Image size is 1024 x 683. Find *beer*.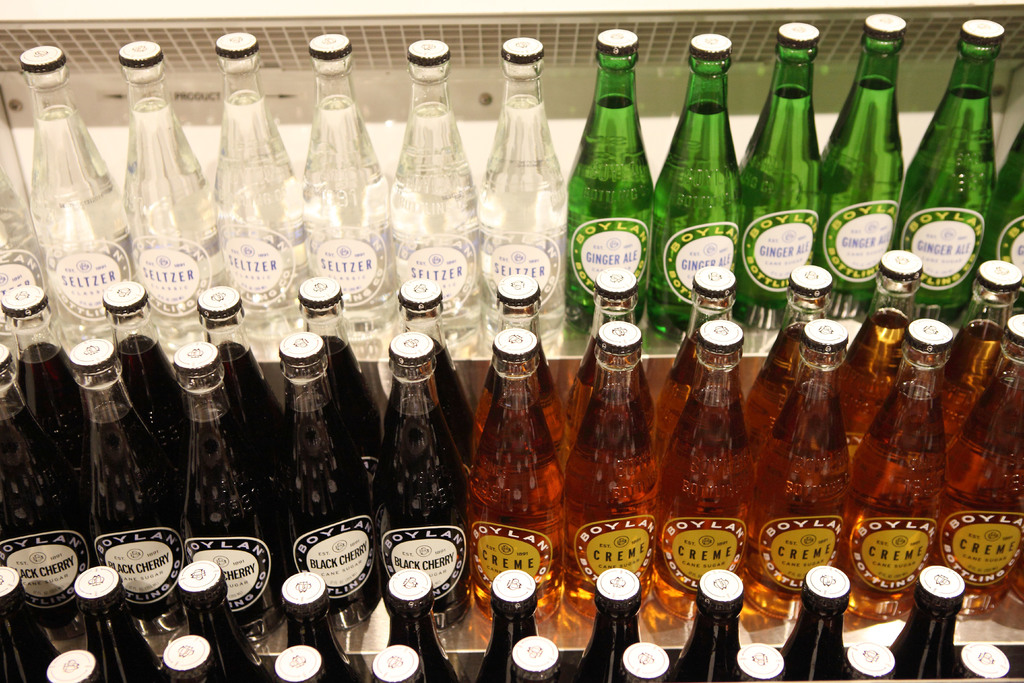
[left=211, top=34, right=294, bottom=303].
